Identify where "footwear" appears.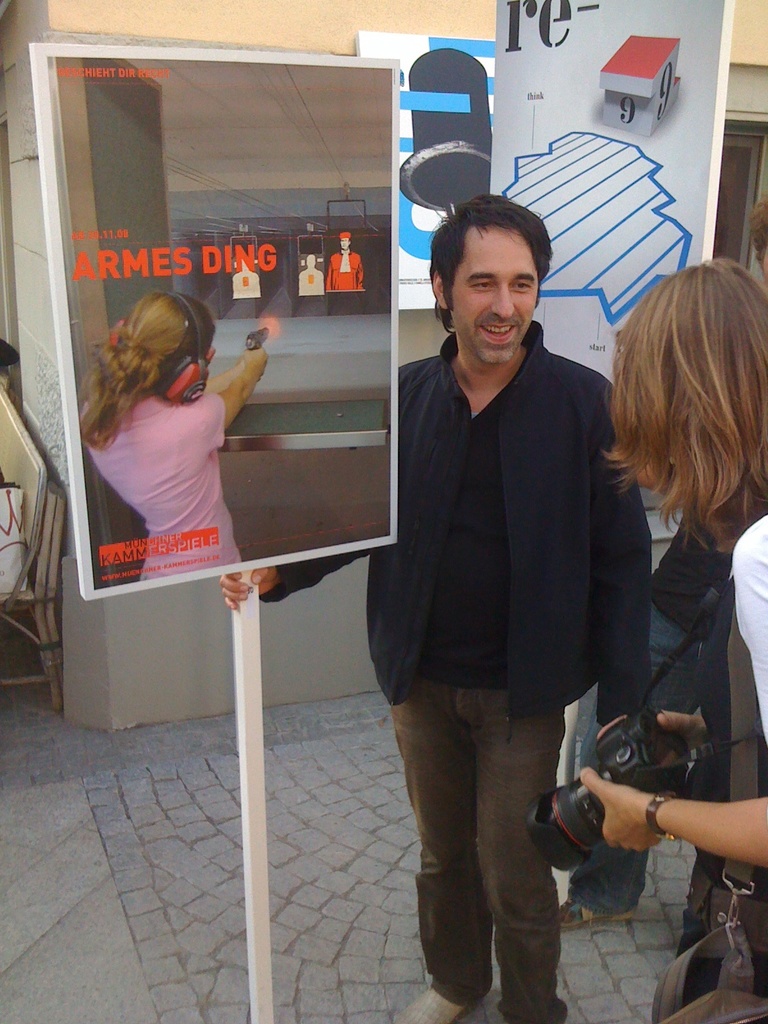
Appears at Rect(557, 893, 636, 930).
